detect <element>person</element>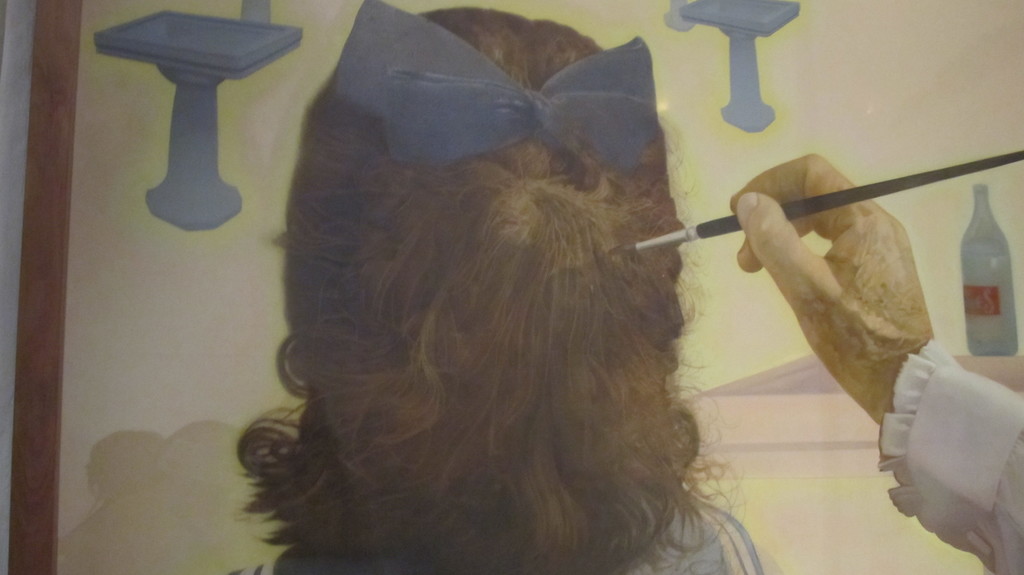
(233, 6, 770, 574)
